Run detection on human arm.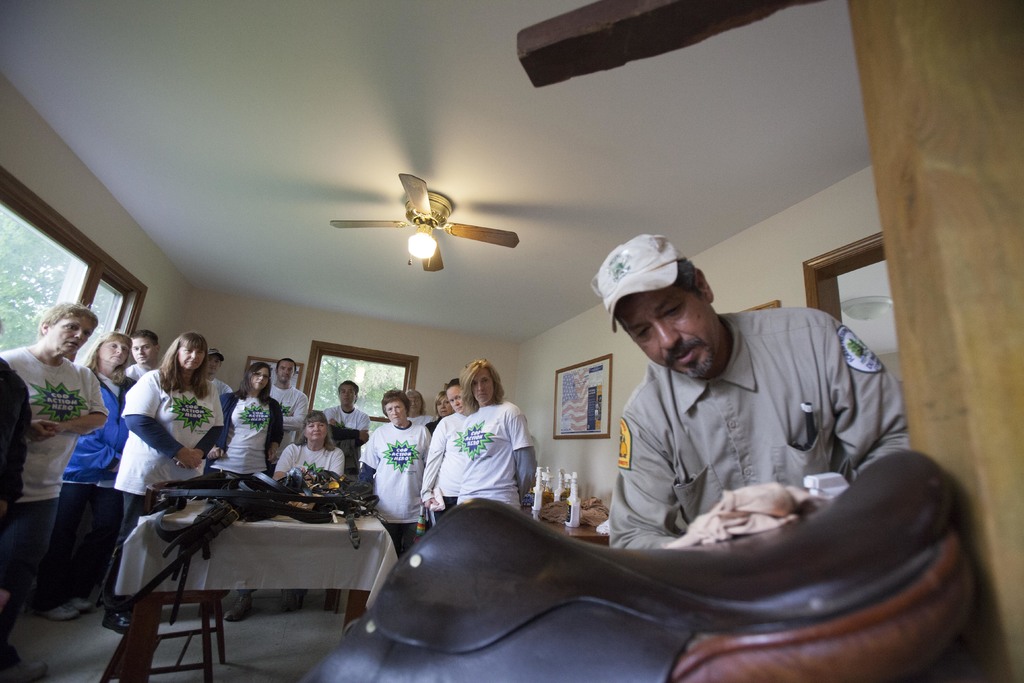
Result: <region>120, 371, 199, 467</region>.
